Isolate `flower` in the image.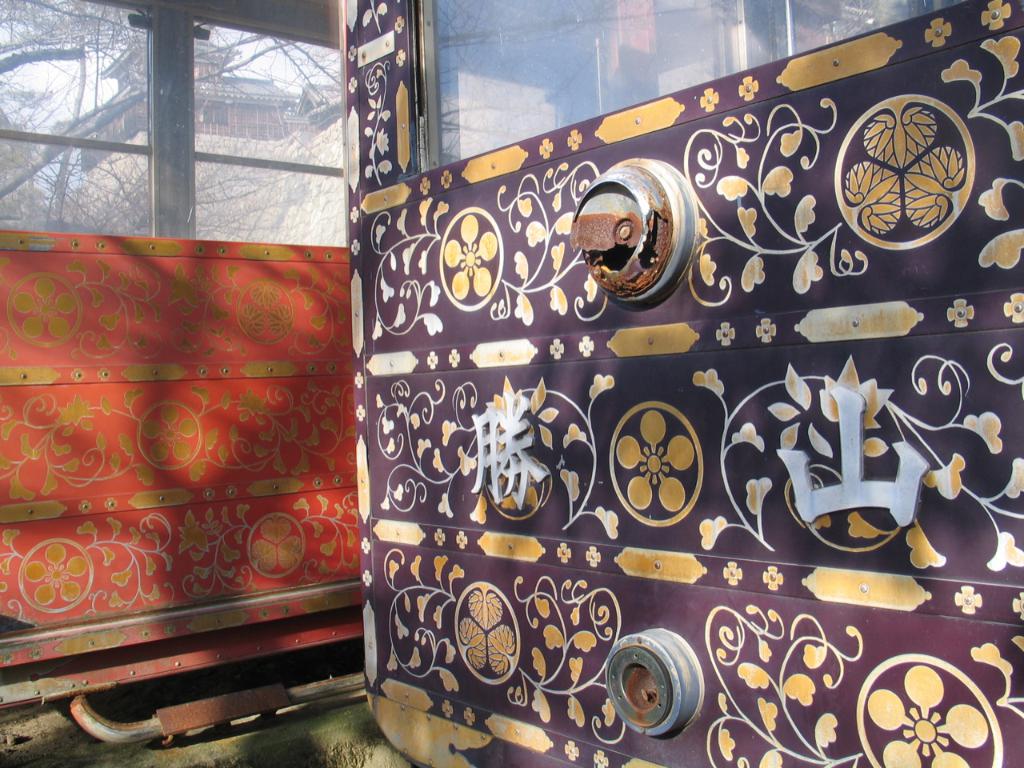
Isolated region: bbox=(980, 0, 1012, 33).
